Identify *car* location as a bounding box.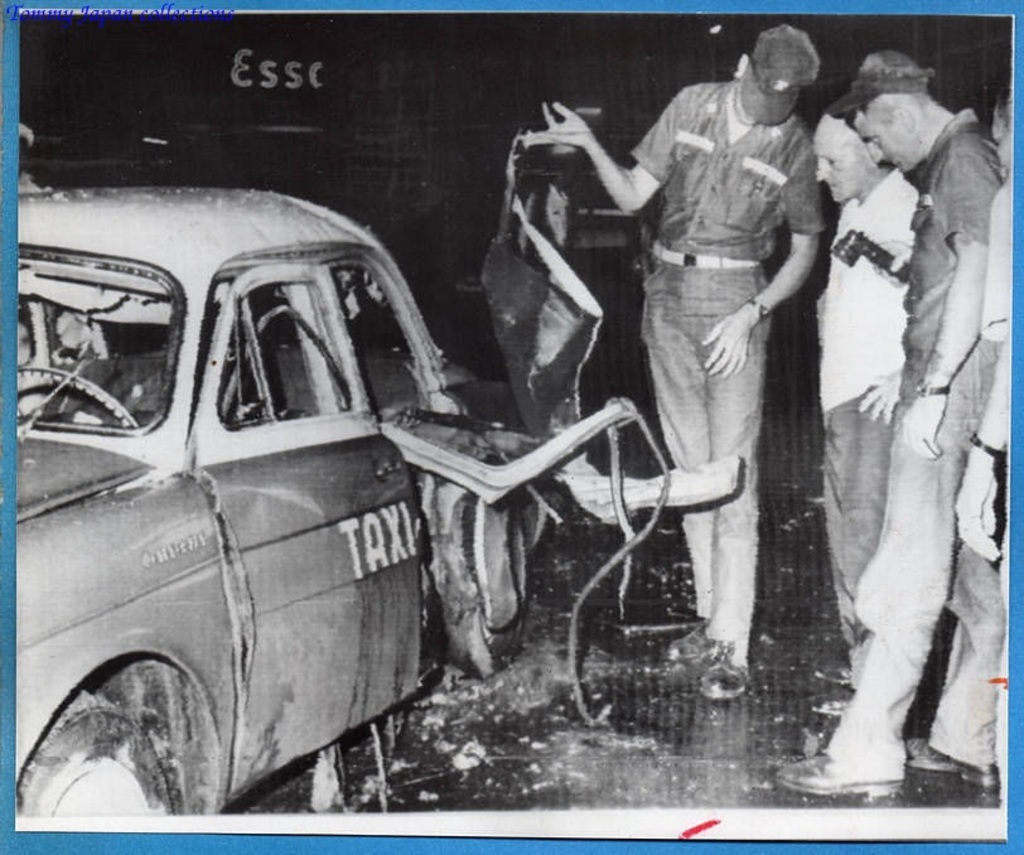
0/158/469/854.
